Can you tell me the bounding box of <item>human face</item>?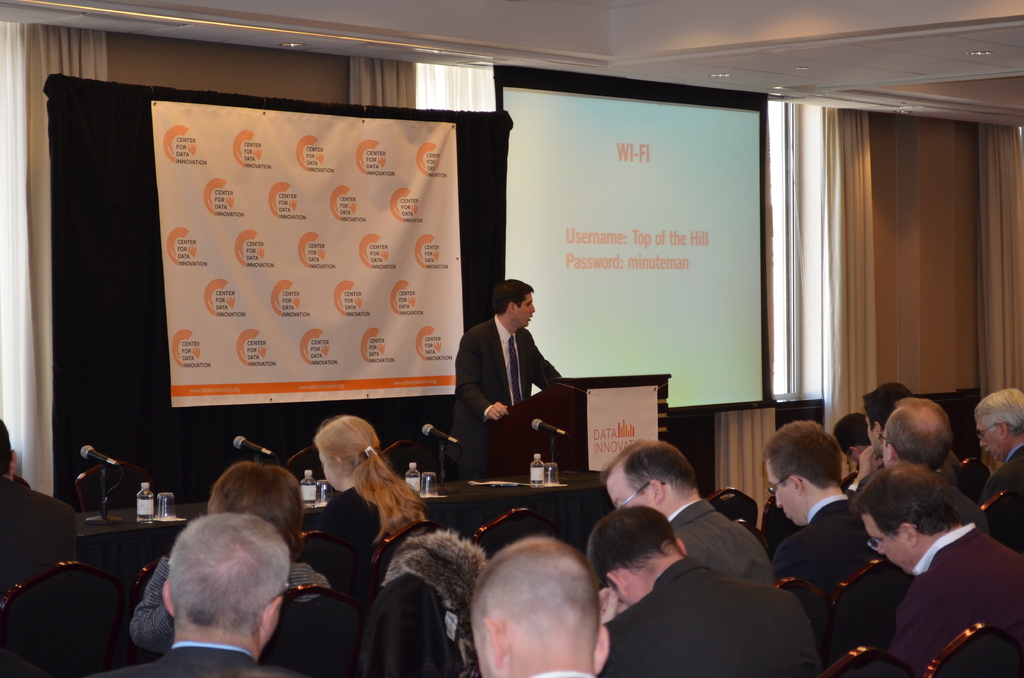
crop(767, 460, 795, 522).
